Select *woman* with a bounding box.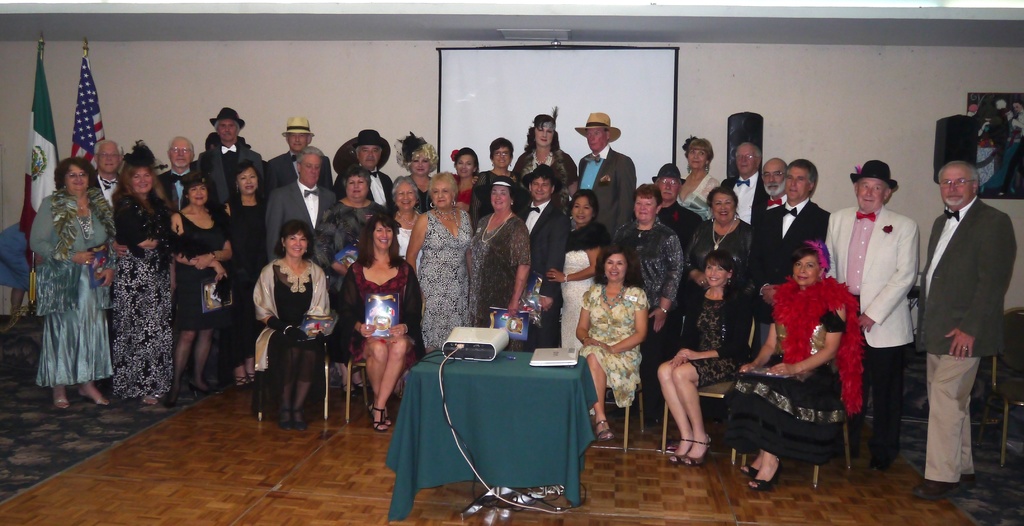
l=472, t=135, r=518, b=221.
